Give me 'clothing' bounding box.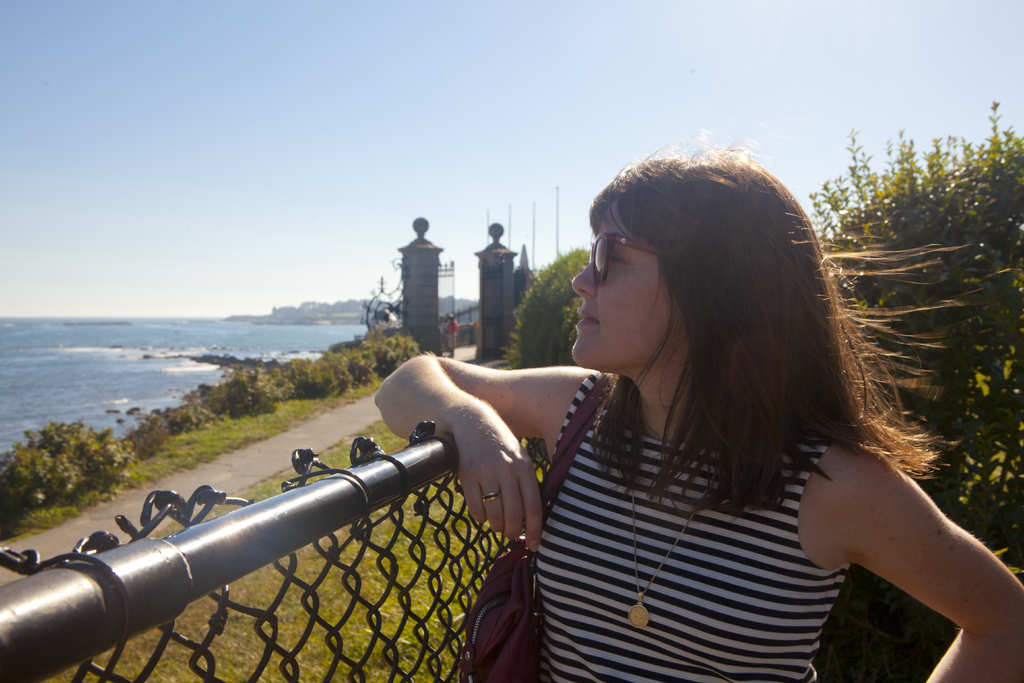
[left=534, top=374, right=851, bottom=679].
